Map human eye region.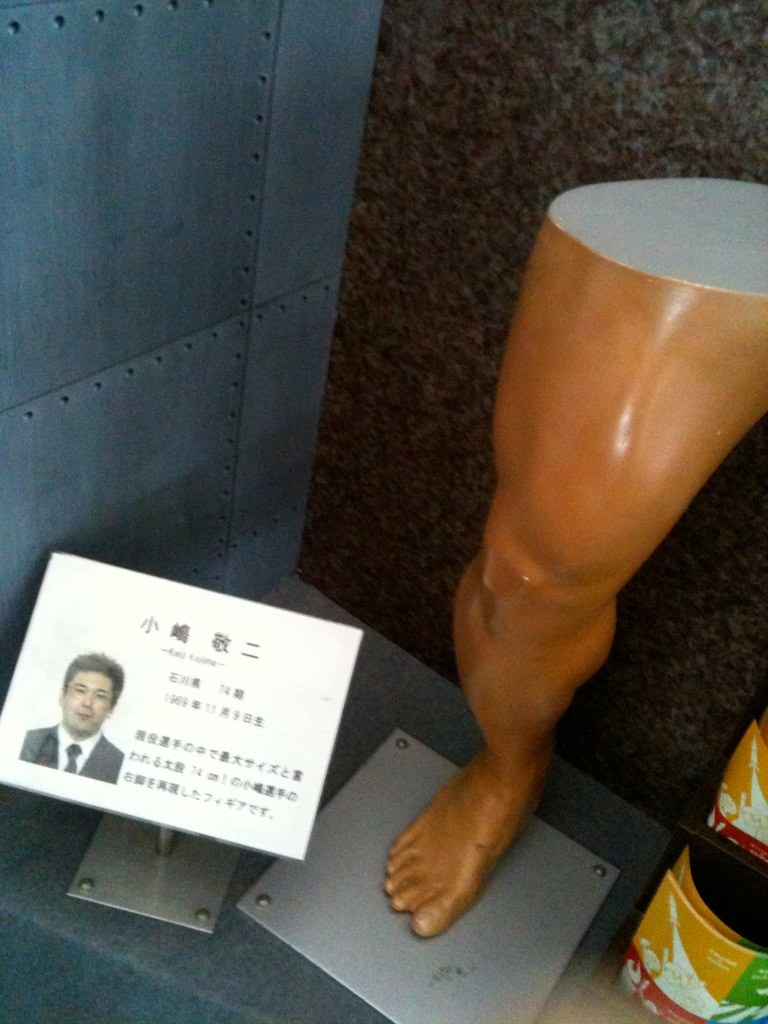
Mapped to <region>94, 689, 112, 698</region>.
